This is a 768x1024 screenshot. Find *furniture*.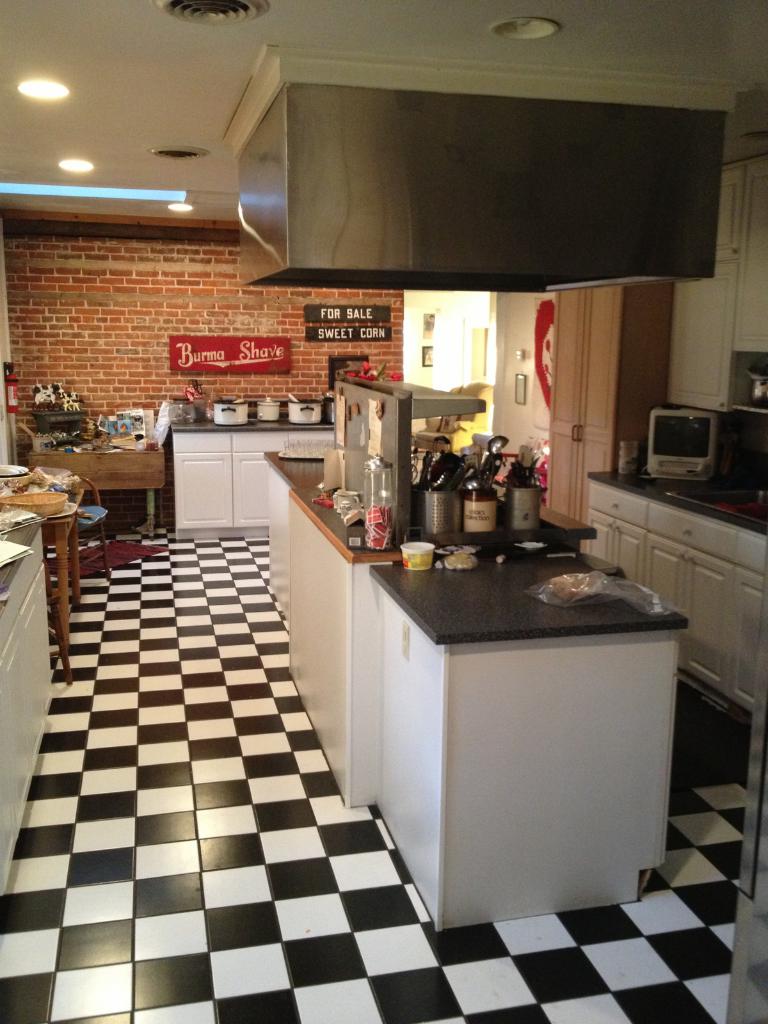
Bounding box: select_region(587, 483, 767, 713).
